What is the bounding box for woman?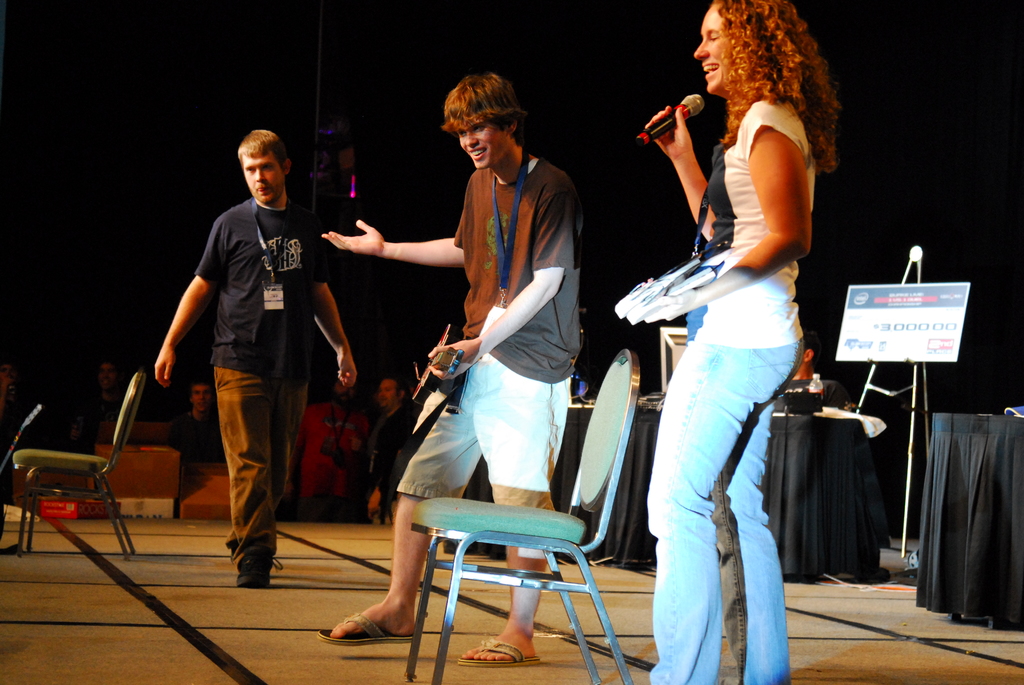
627/12/838/670.
